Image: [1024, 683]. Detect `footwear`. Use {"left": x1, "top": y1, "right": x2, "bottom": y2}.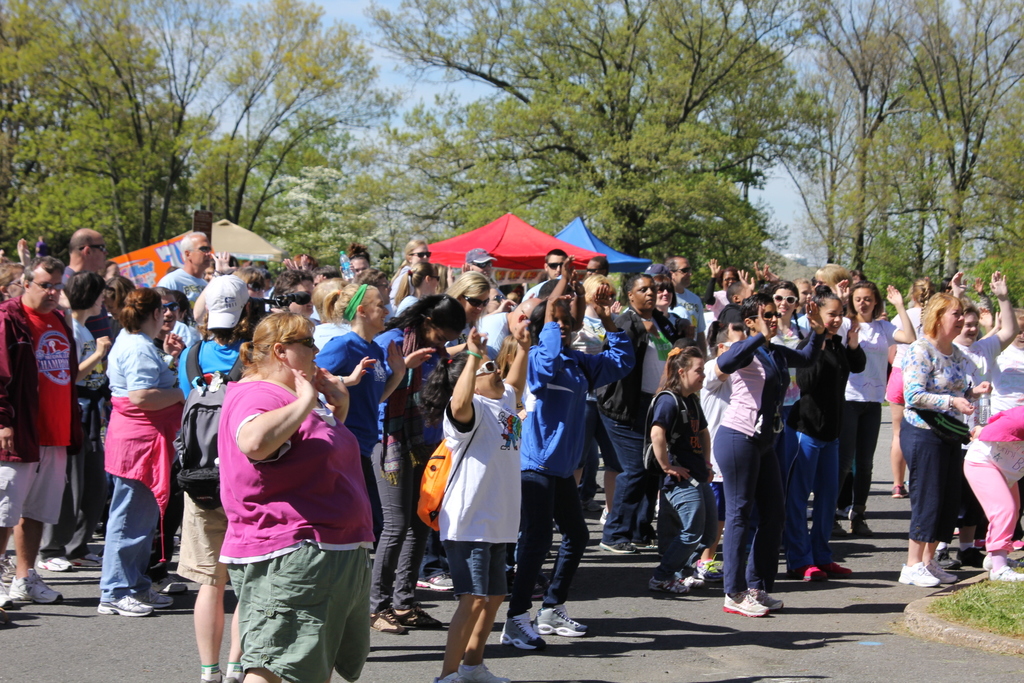
{"left": 836, "top": 503, "right": 851, "bottom": 514}.
